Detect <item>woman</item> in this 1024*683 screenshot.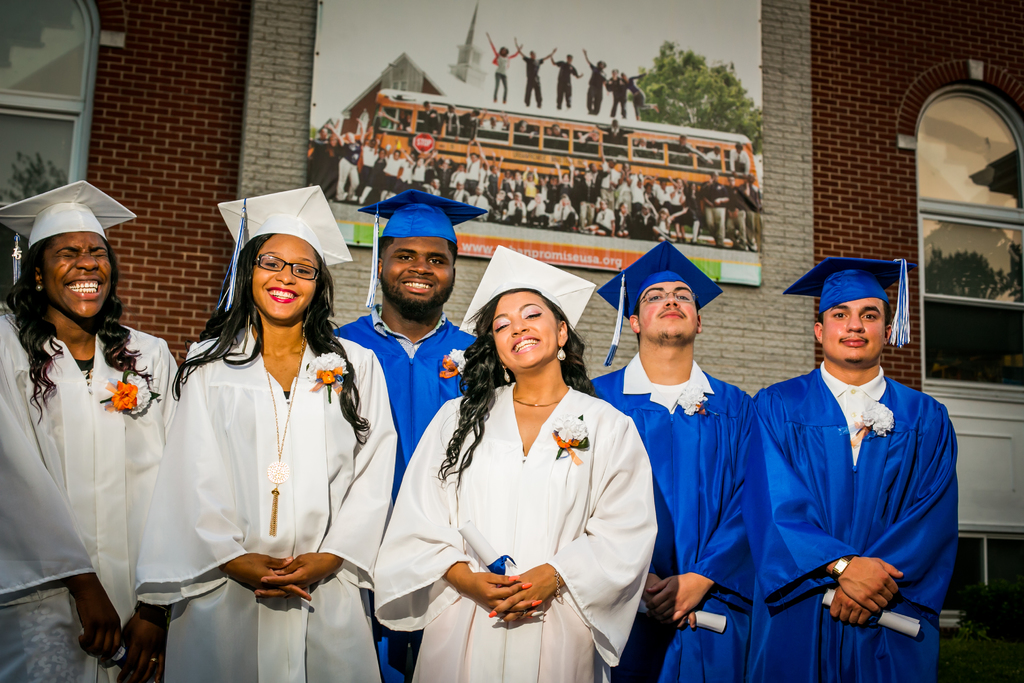
Detection: Rect(144, 207, 372, 667).
